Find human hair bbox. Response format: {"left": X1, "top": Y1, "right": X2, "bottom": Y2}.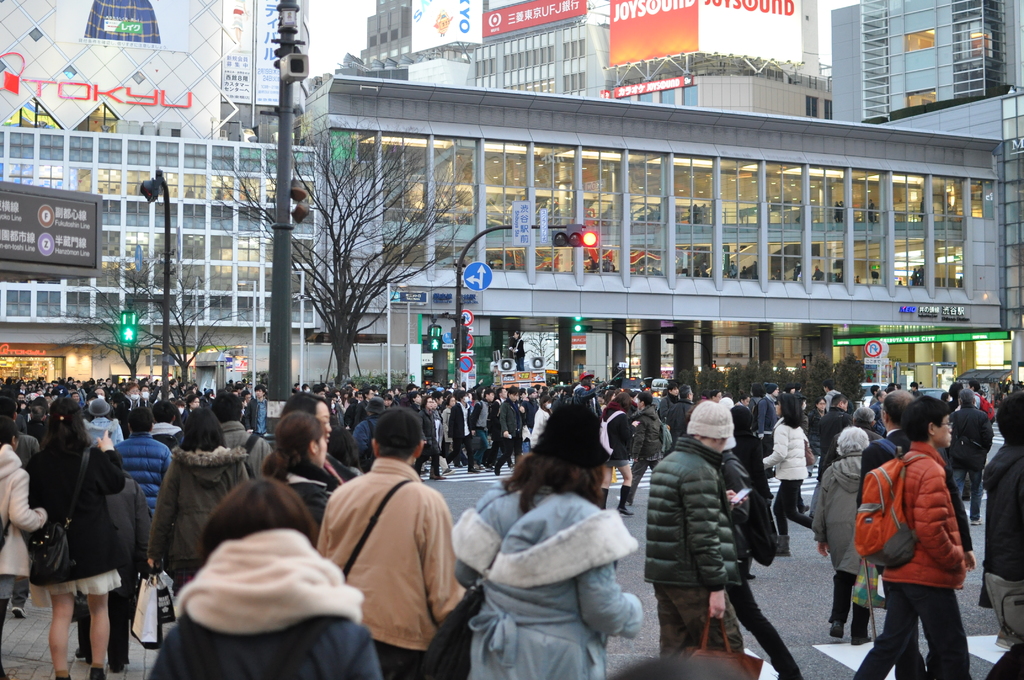
{"left": 750, "top": 382, "right": 767, "bottom": 397}.
